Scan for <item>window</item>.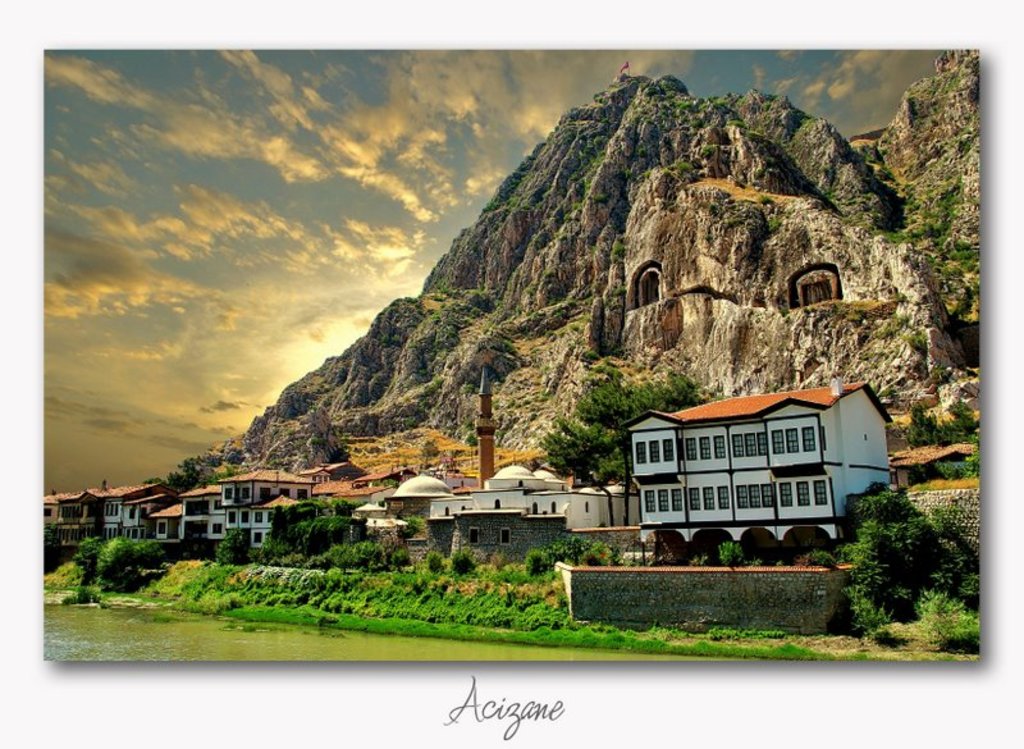
Scan result: BBox(241, 510, 250, 520).
